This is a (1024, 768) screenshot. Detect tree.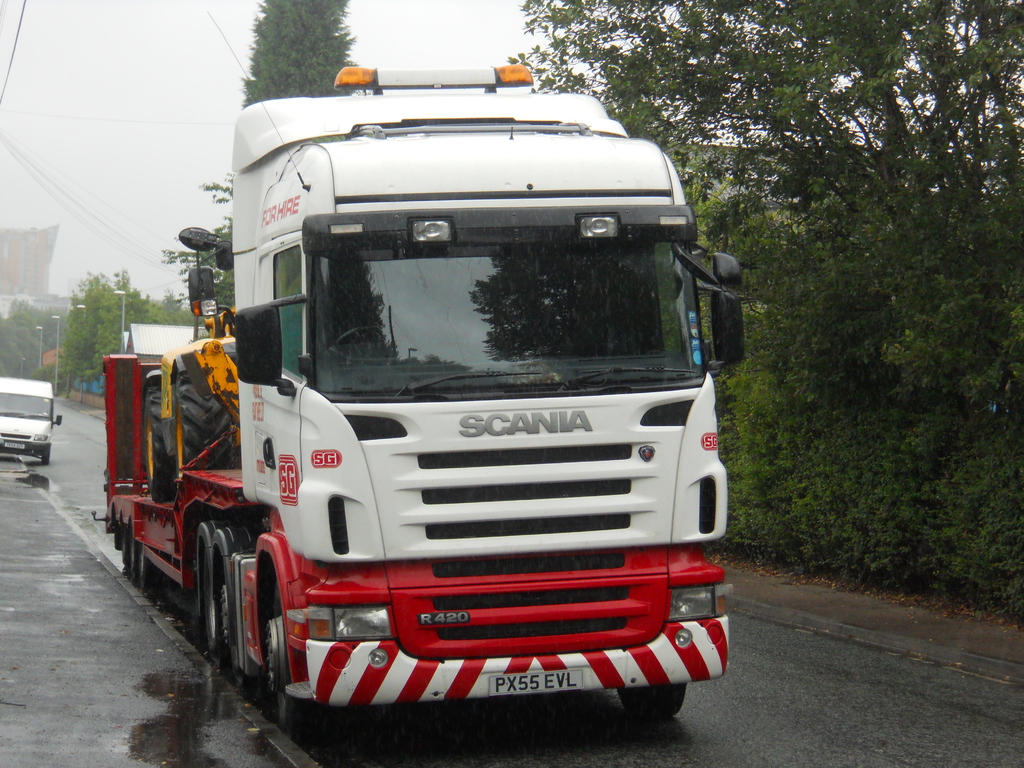
Rect(238, 0, 374, 120).
